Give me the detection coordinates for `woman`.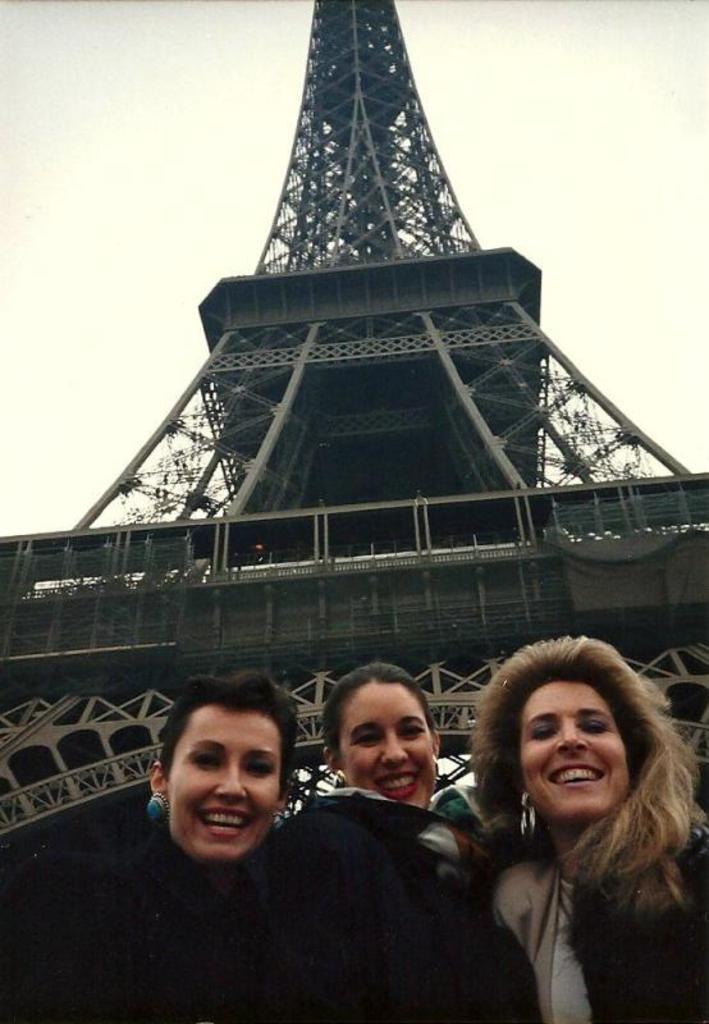
289, 657, 522, 1023.
